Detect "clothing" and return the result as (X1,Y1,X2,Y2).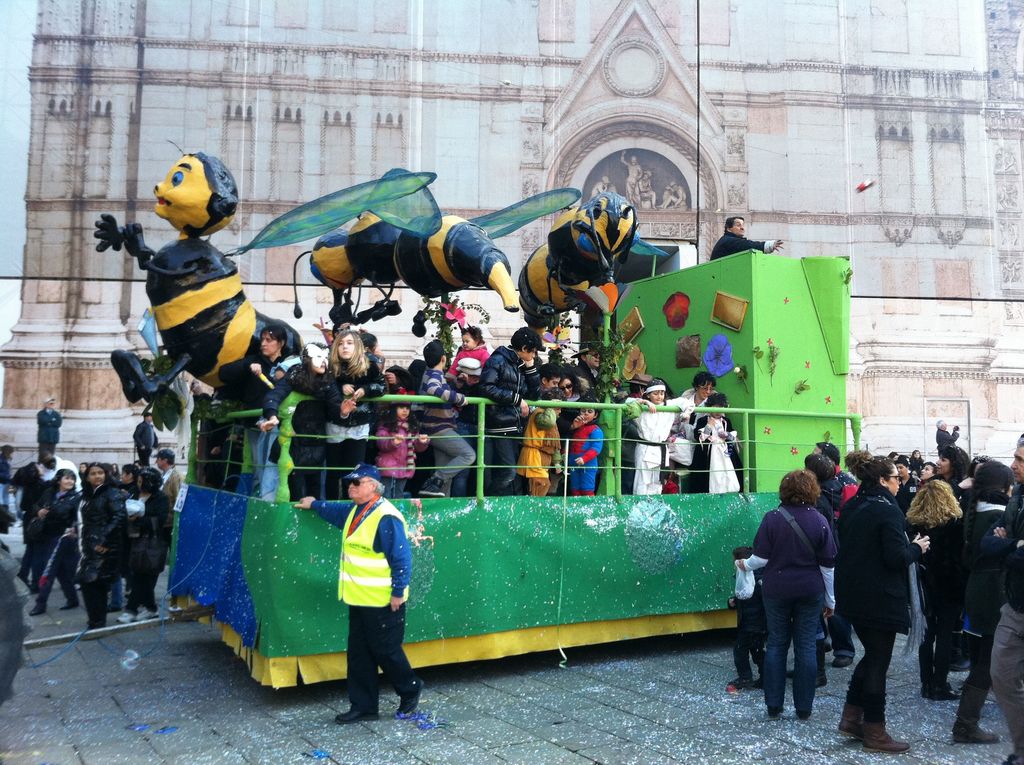
(572,423,604,493).
